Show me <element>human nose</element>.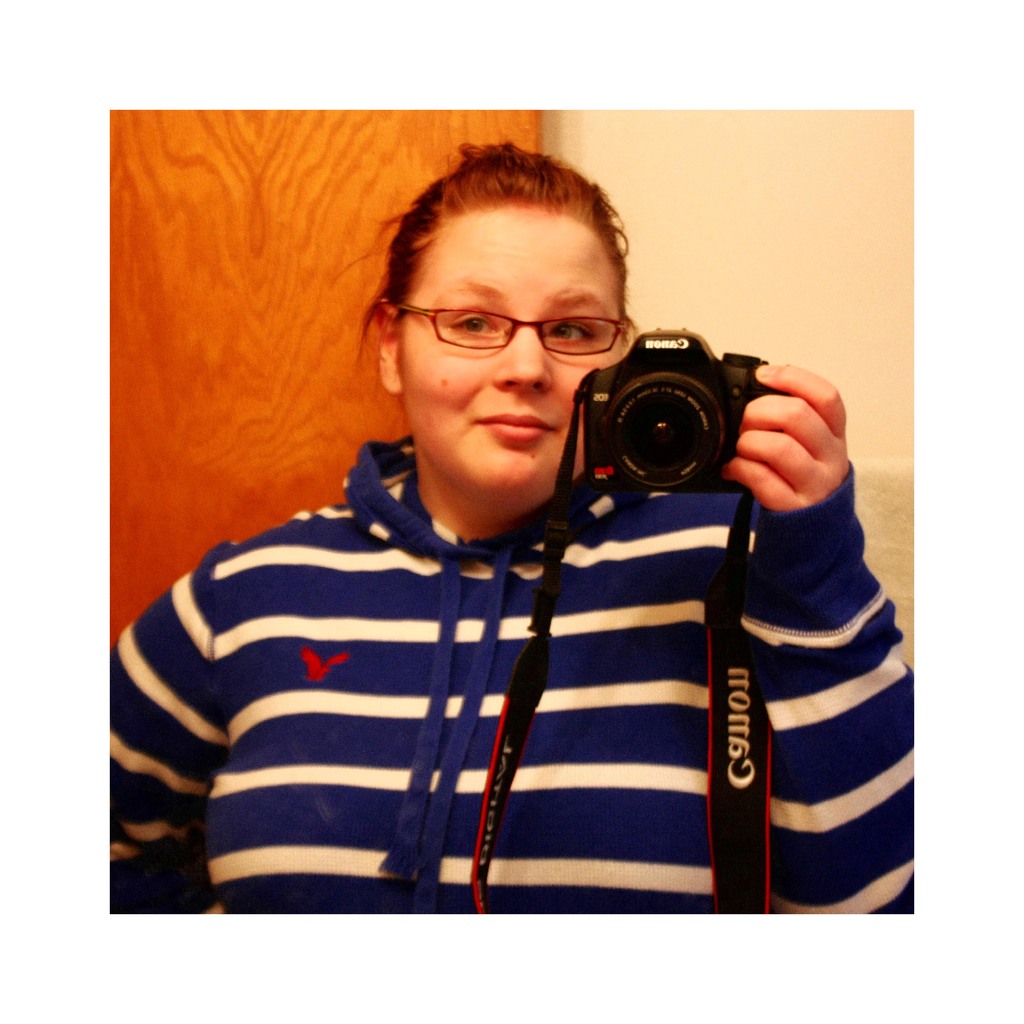
<element>human nose</element> is here: (x1=494, y1=328, x2=554, y2=385).
